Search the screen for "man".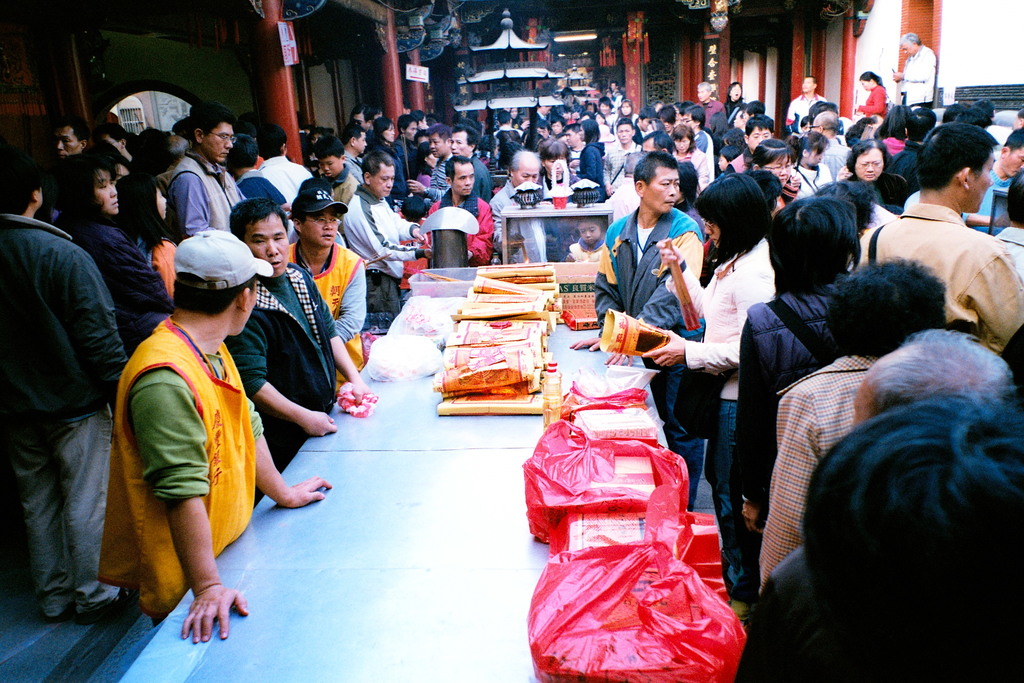
Found at {"left": 639, "top": 127, "right": 676, "bottom": 158}.
